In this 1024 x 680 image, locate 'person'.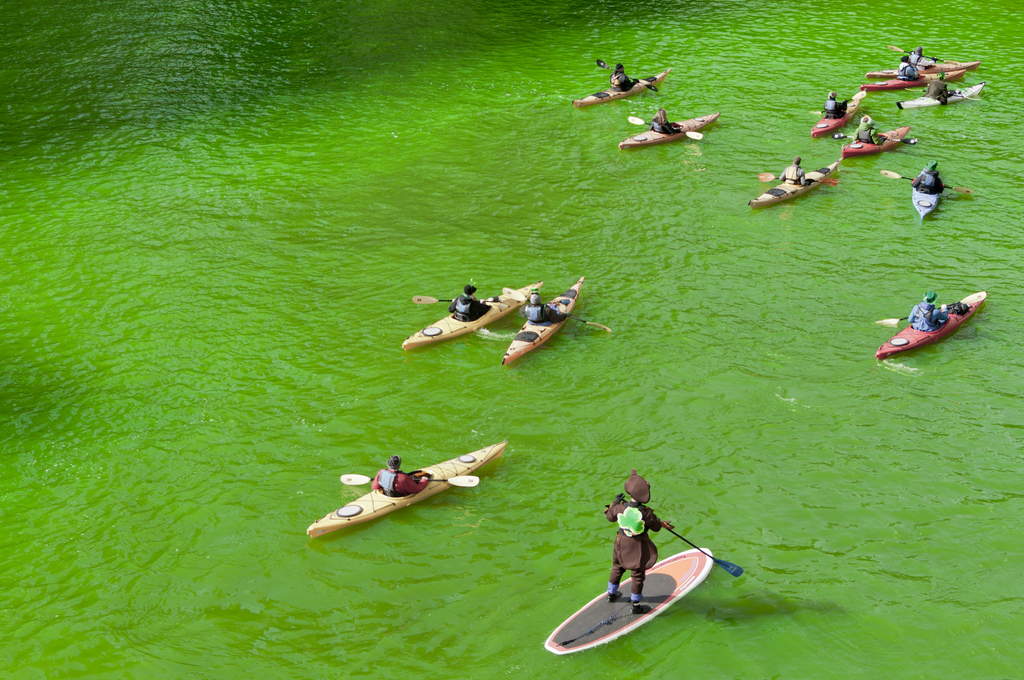
Bounding box: bbox(652, 108, 681, 136).
